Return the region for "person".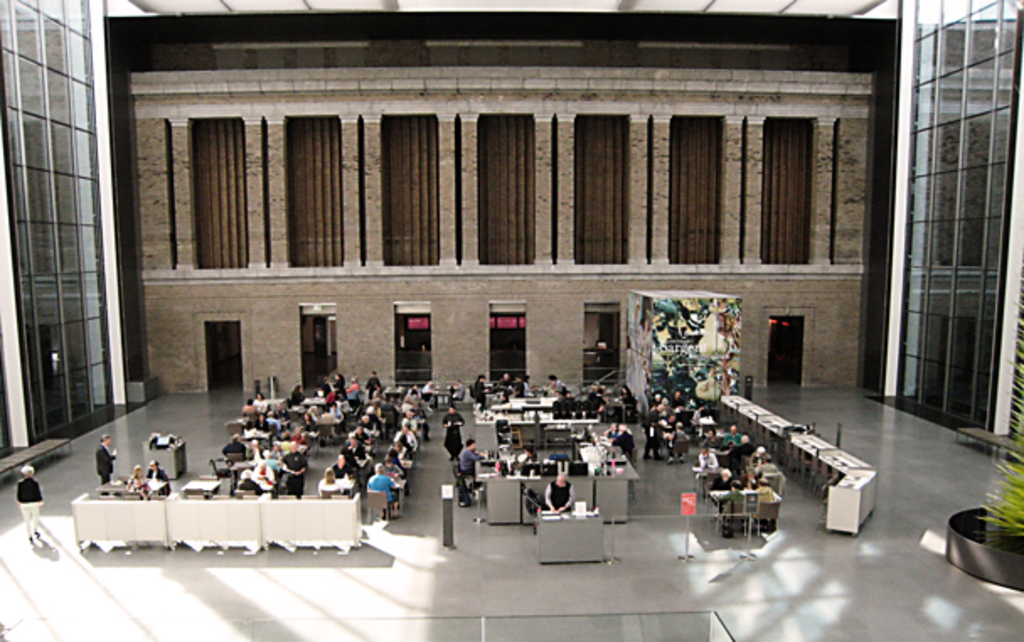
(left=130, top=458, right=143, bottom=489).
